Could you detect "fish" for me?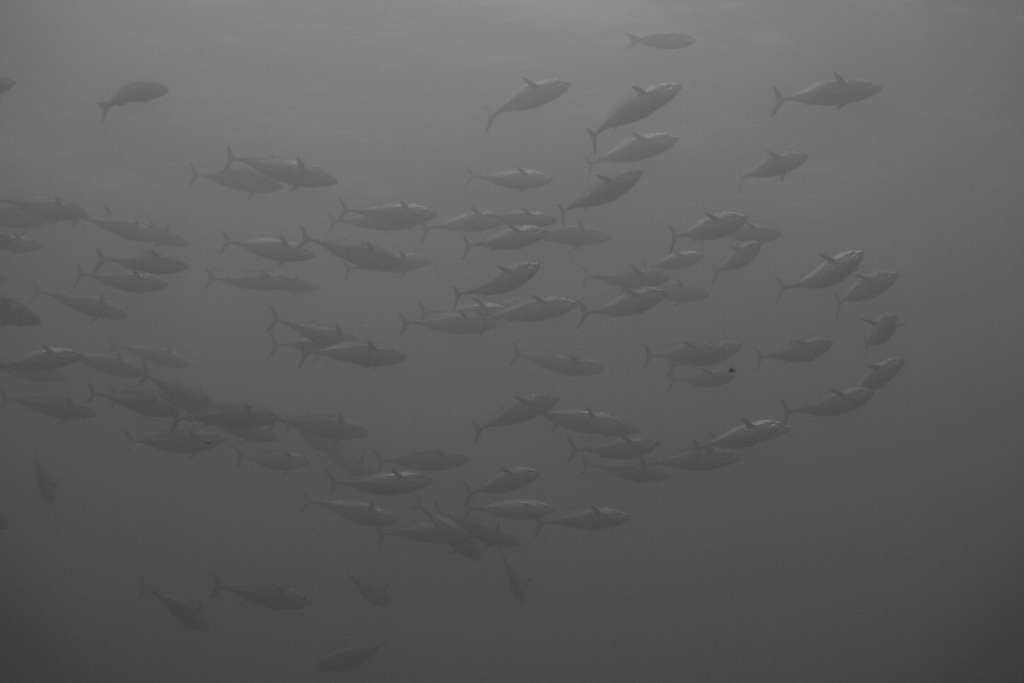
Detection result: bbox=(301, 338, 414, 368).
